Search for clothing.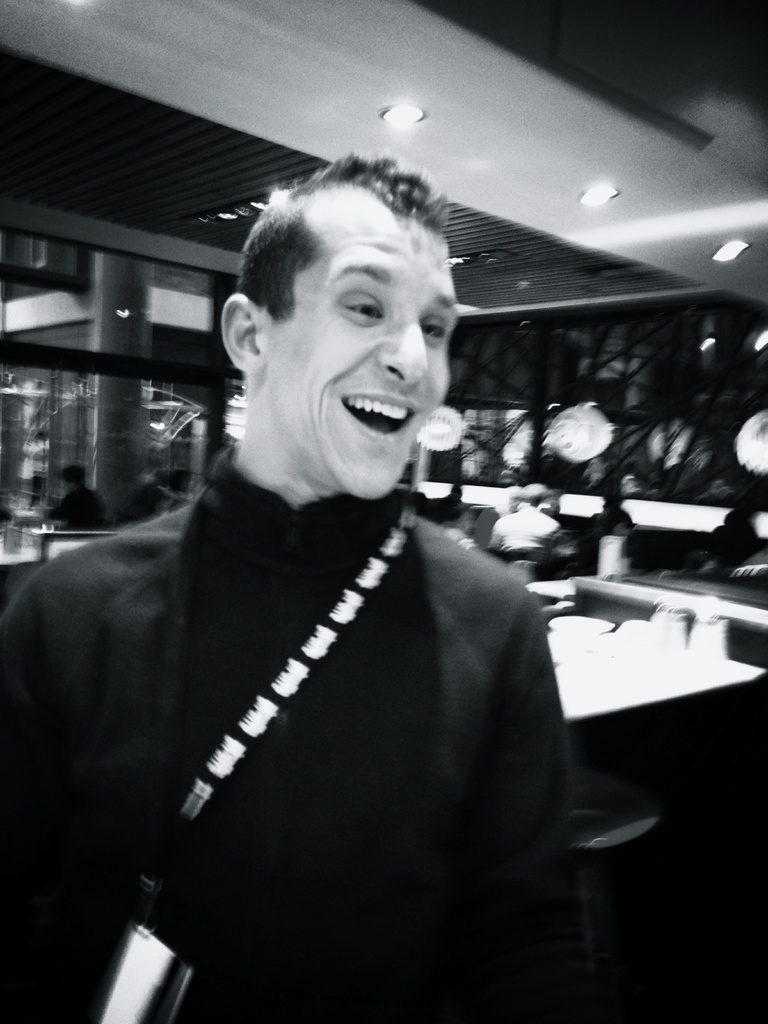
Found at pyautogui.locateOnScreen(37, 429, 602, 995).
